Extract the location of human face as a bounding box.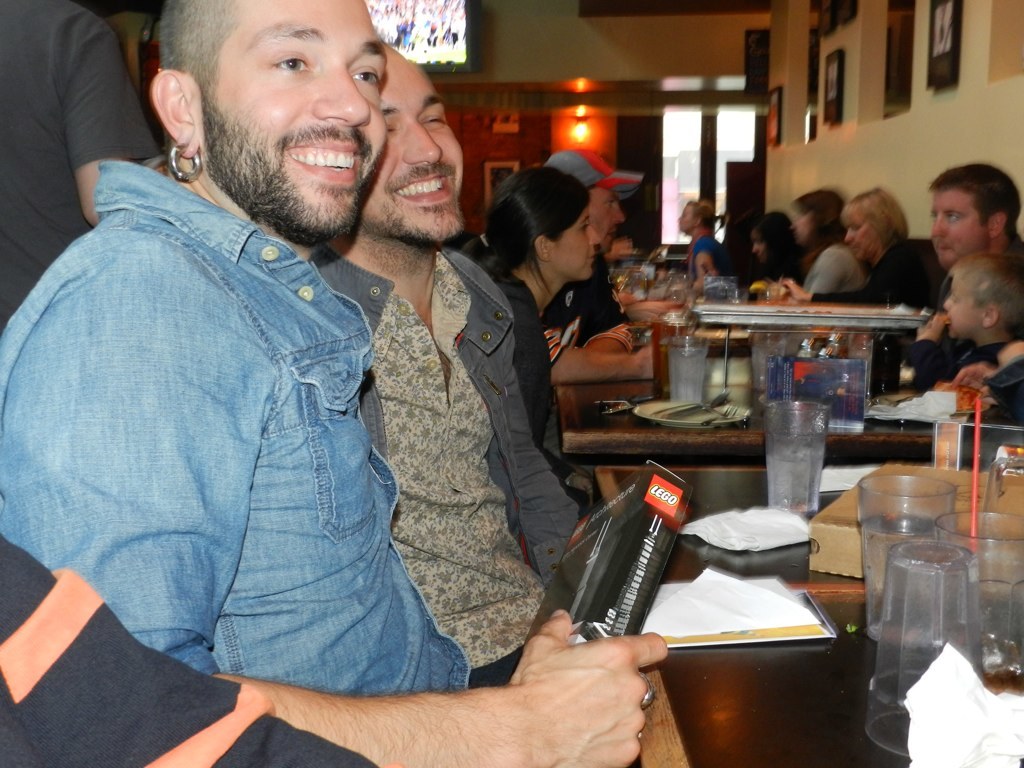
rect(799, 204, 807, 236).
